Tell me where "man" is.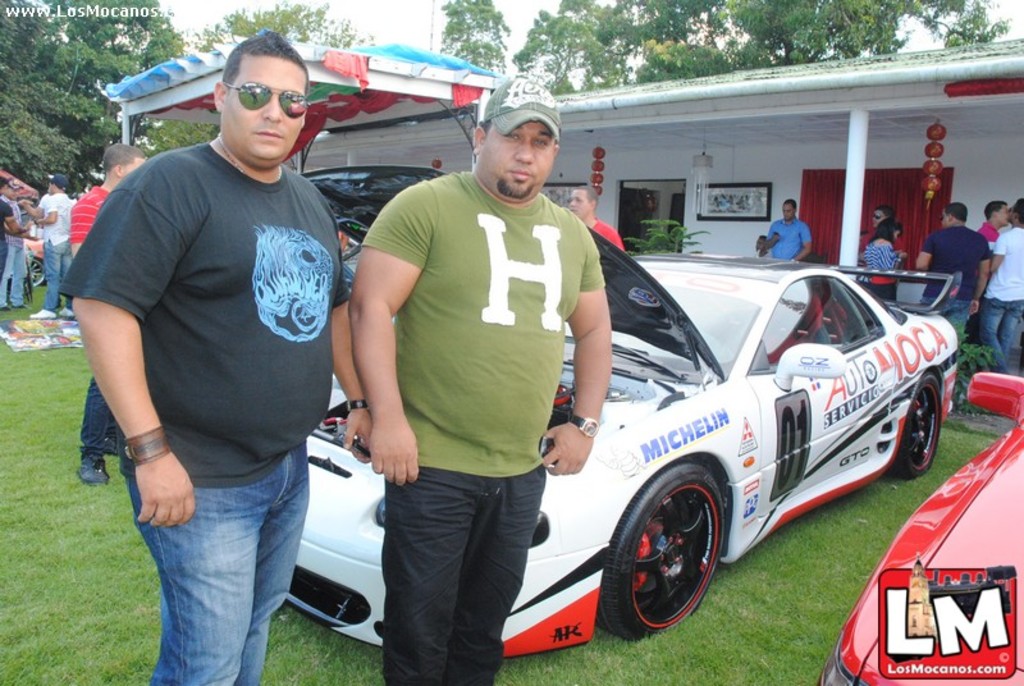
"man" is at BBox(0, 174, 36, 279).
